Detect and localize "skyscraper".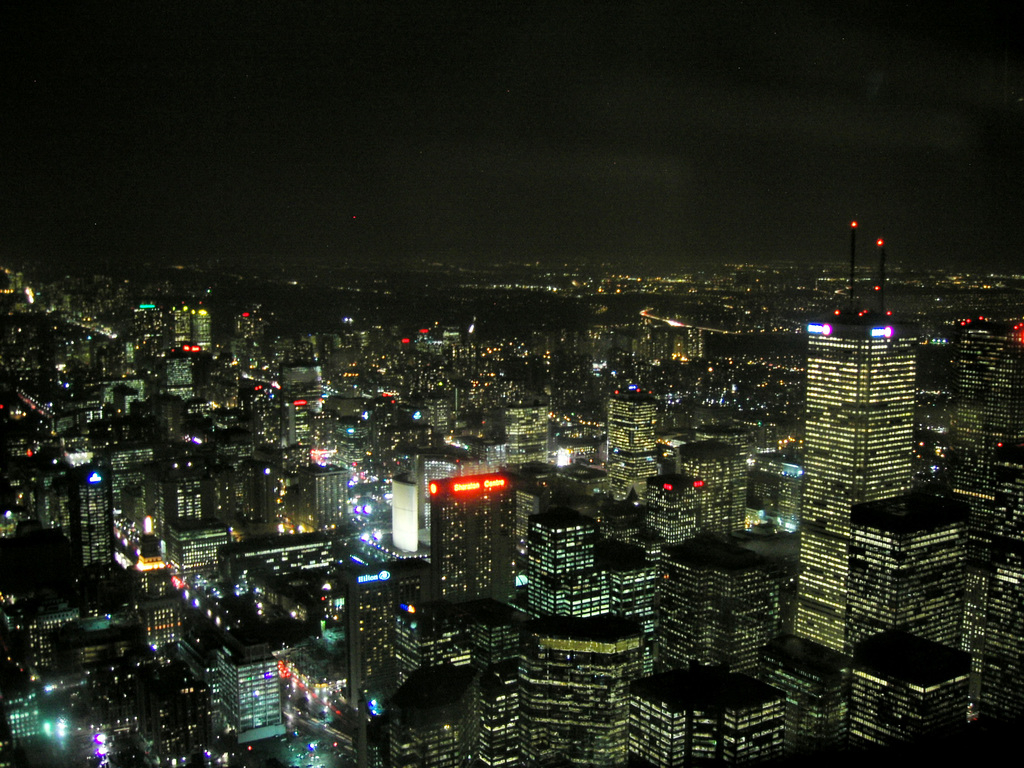
Localized at x1=405, y1=463, x2=527, y2=619.
